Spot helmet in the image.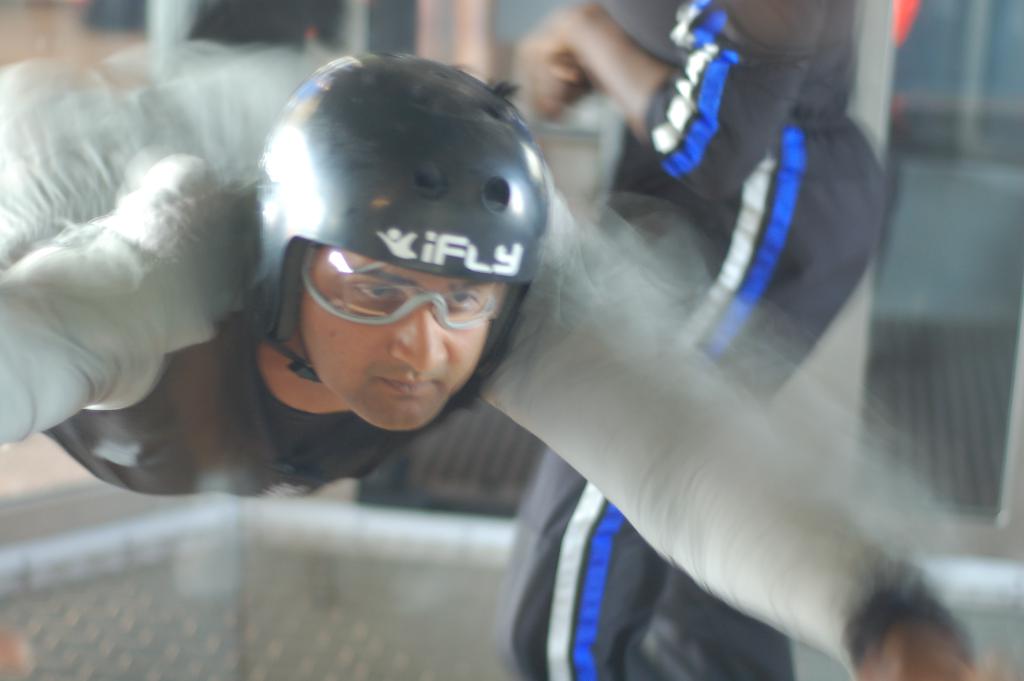
helmet found at (x1=247, y1=54, x2=550, y2=432).
